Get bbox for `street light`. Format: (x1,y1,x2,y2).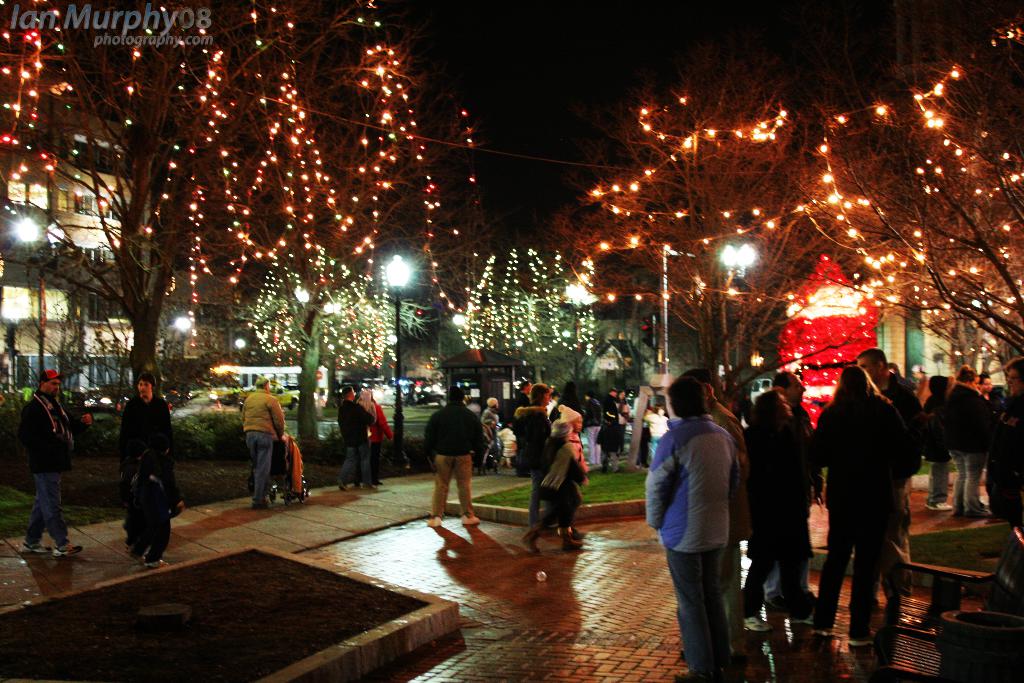
(720,239,755,397).
